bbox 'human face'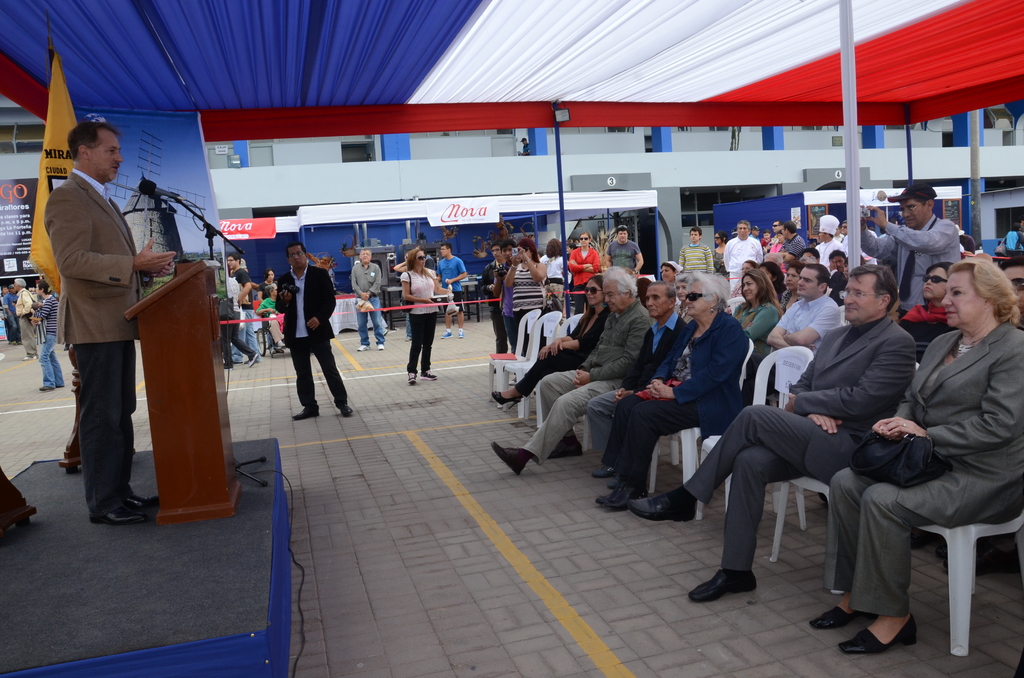
pyautogui.locateOnScreen(743, 277, 760, 298)
